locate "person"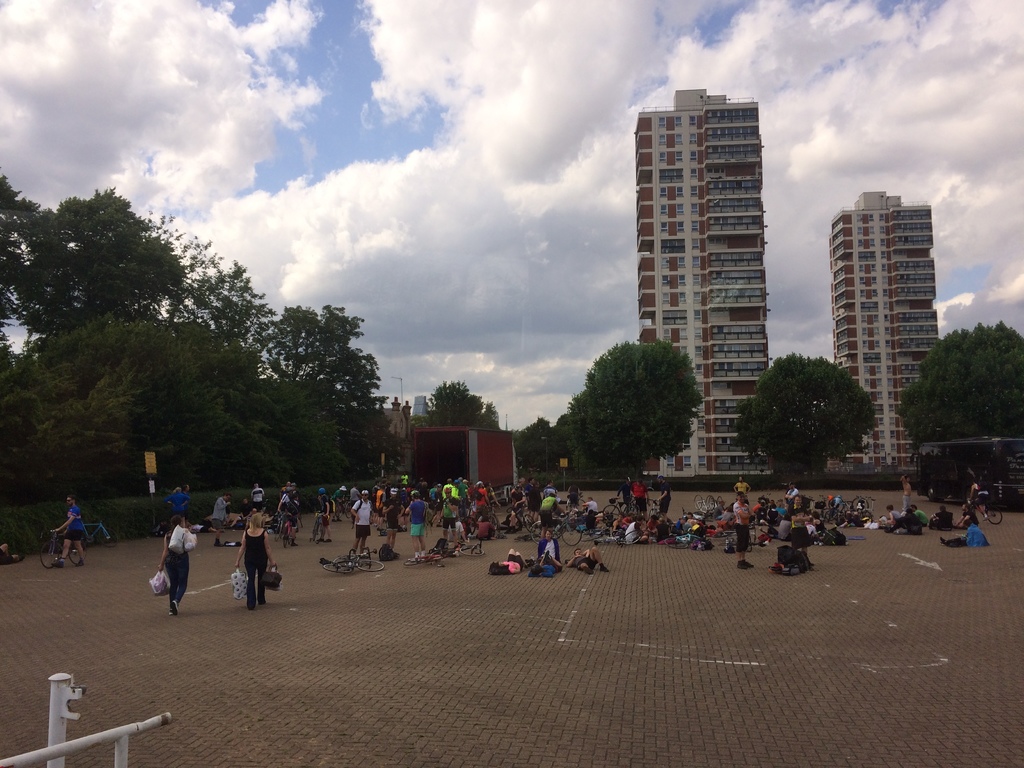
942/520/991/544
